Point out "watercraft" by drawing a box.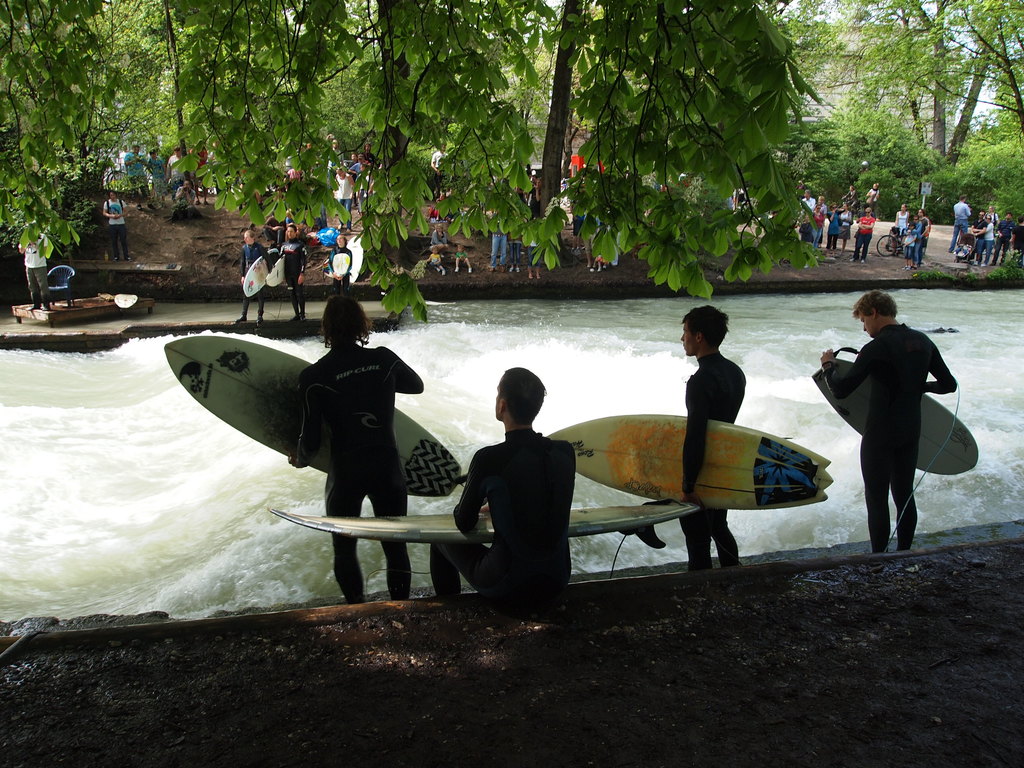
550/406/838/509.
